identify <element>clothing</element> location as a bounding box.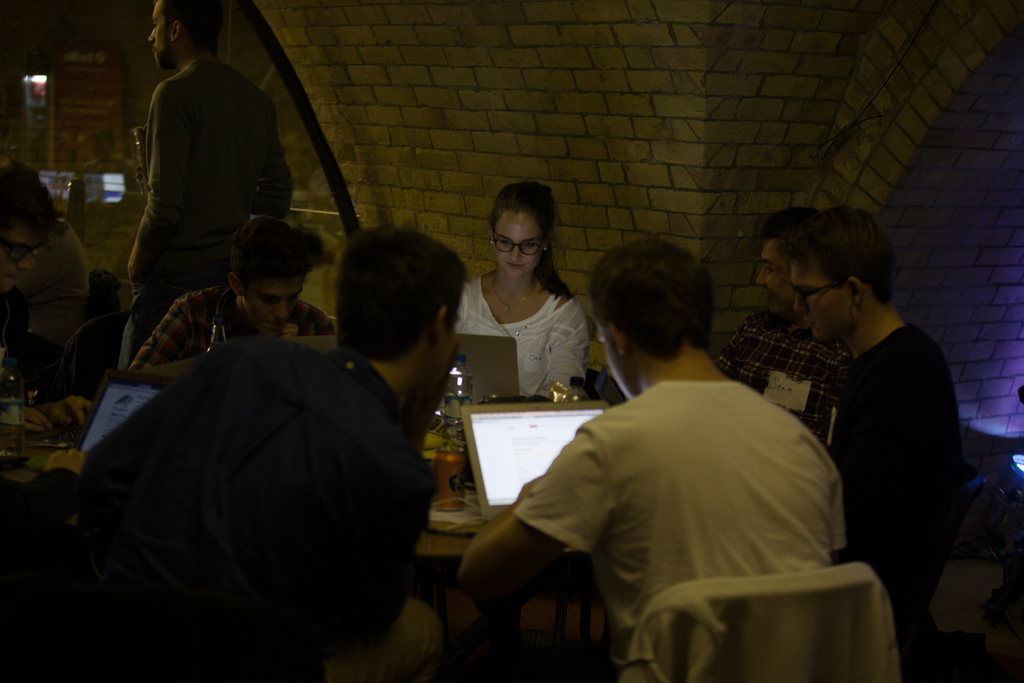
left=714, top=312, right=850, bottom=450.
